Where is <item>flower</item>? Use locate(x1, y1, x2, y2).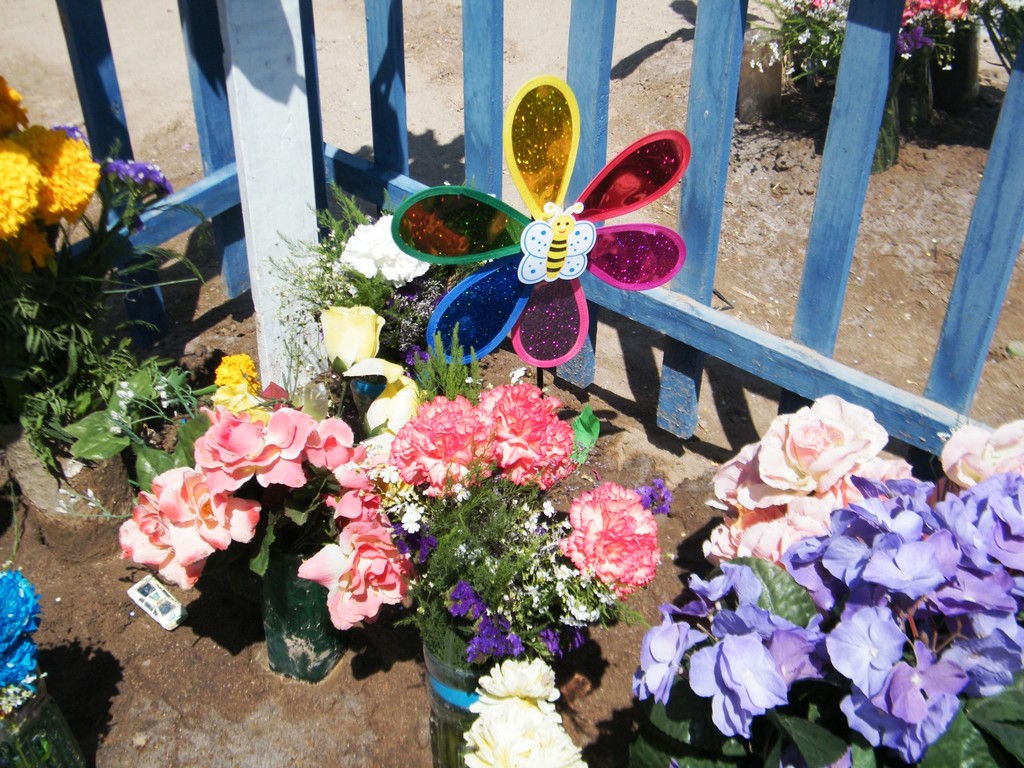
locate(1, 140, 52, 244).
